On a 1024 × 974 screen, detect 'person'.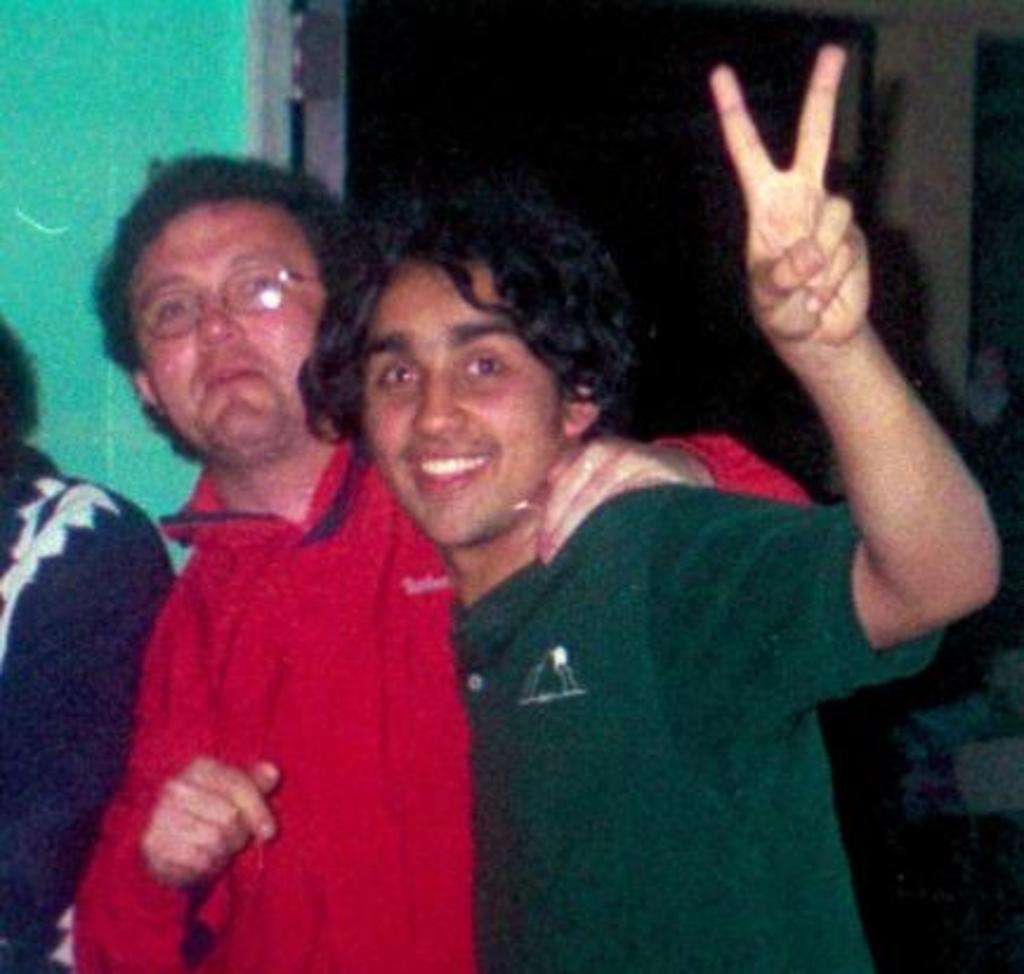
box=[52, 158, 814, 972].
